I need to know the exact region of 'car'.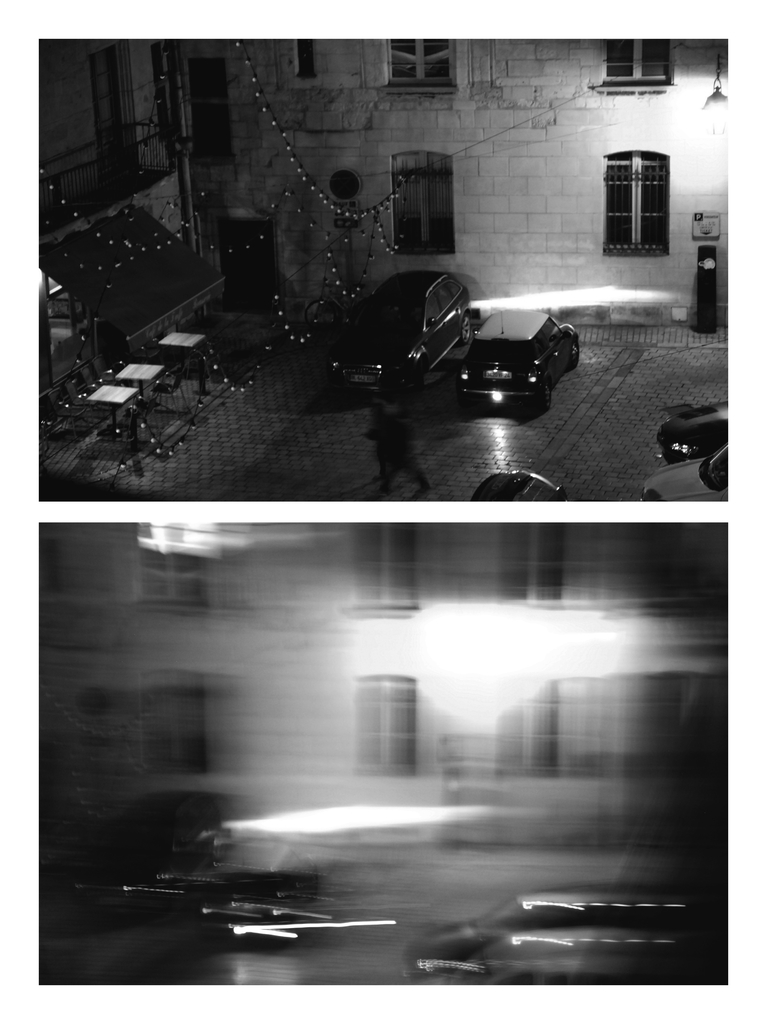
Region: {"x1": 471, "y1": 469, "x2": 567, "y2": 506}.
